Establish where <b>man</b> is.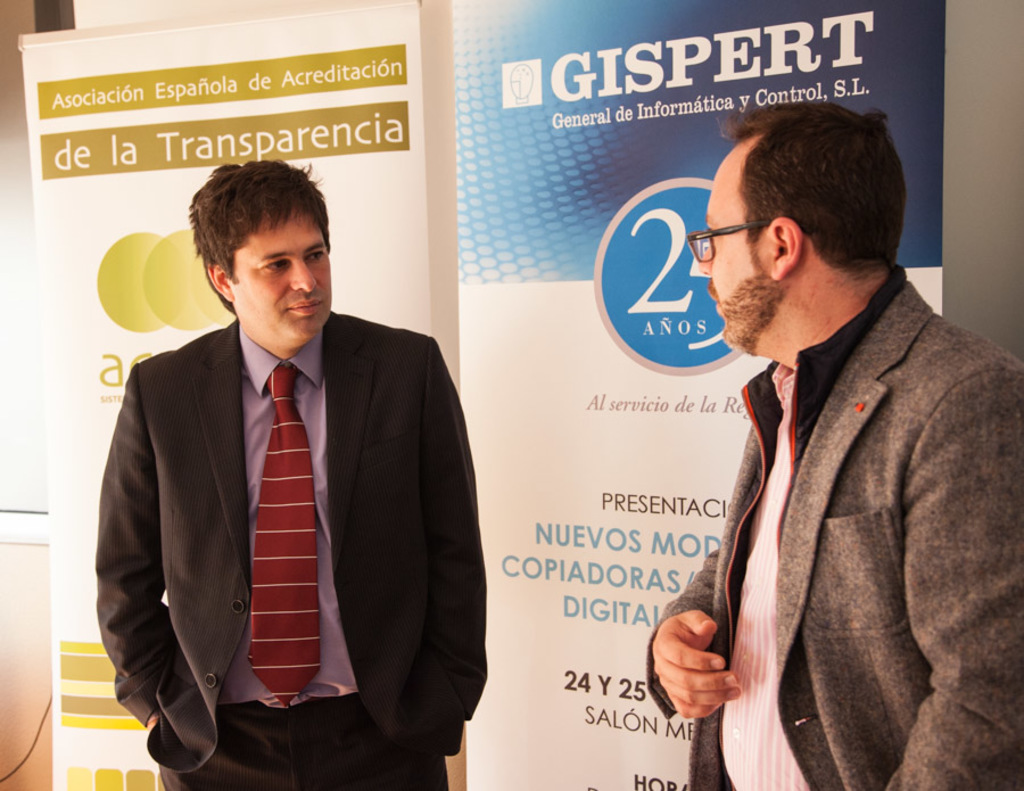
Established at {"left": 92, "top": 147, "right": 495, "bottom": 790}.
